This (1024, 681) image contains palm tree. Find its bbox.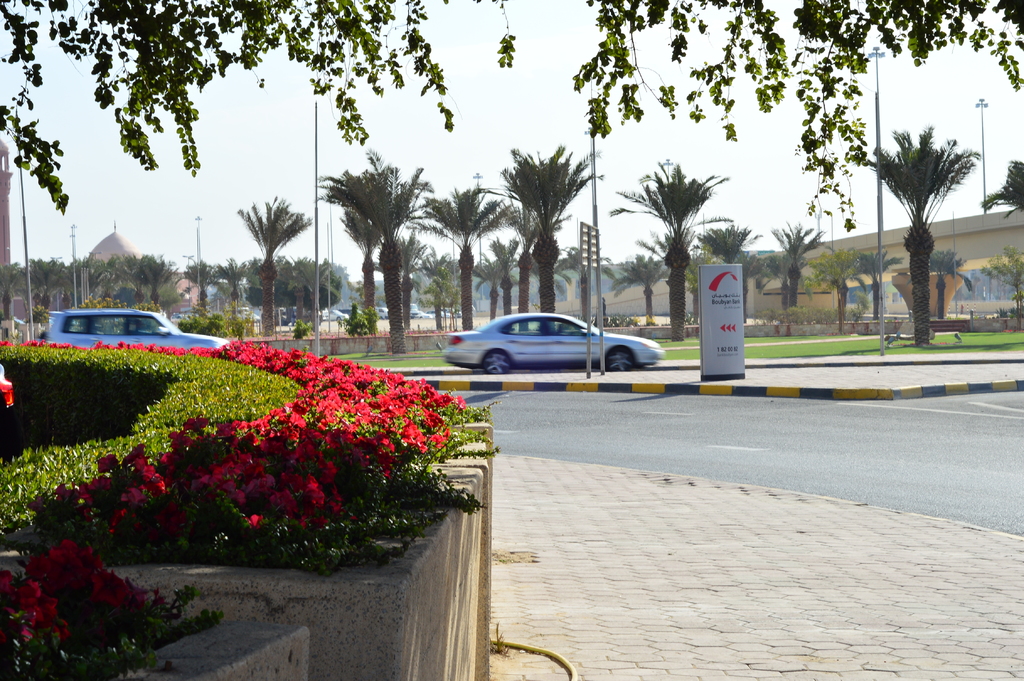
pyautogui.locateOnScreen(698, 218, 745, 261).
